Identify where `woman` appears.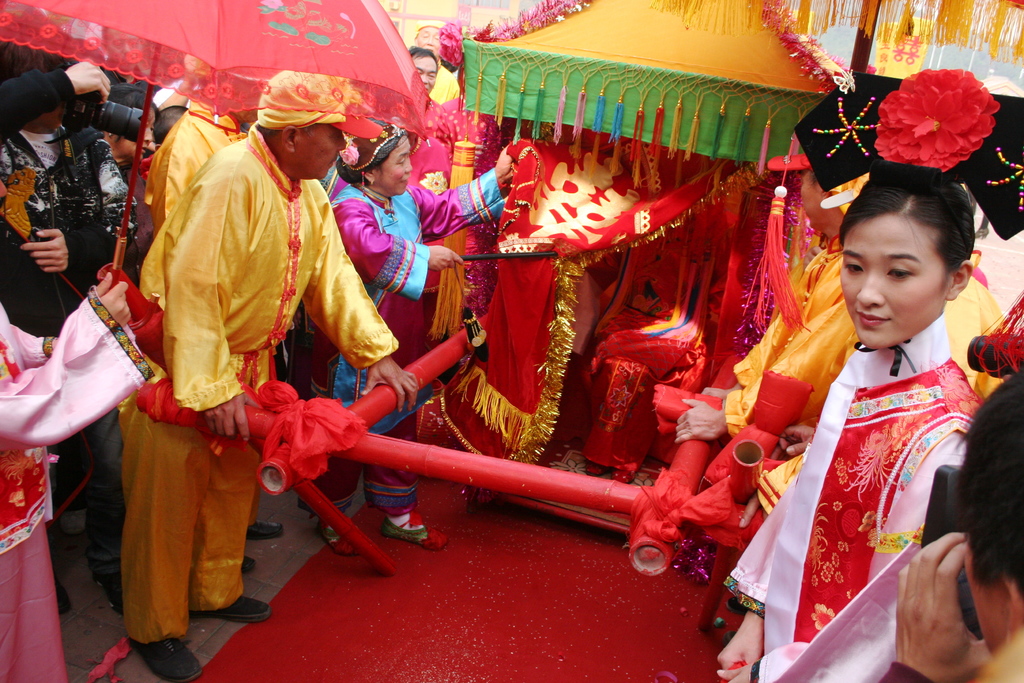
Appears at {"left": 712, "top": 163, "right": 979, "bottom": 682}.
